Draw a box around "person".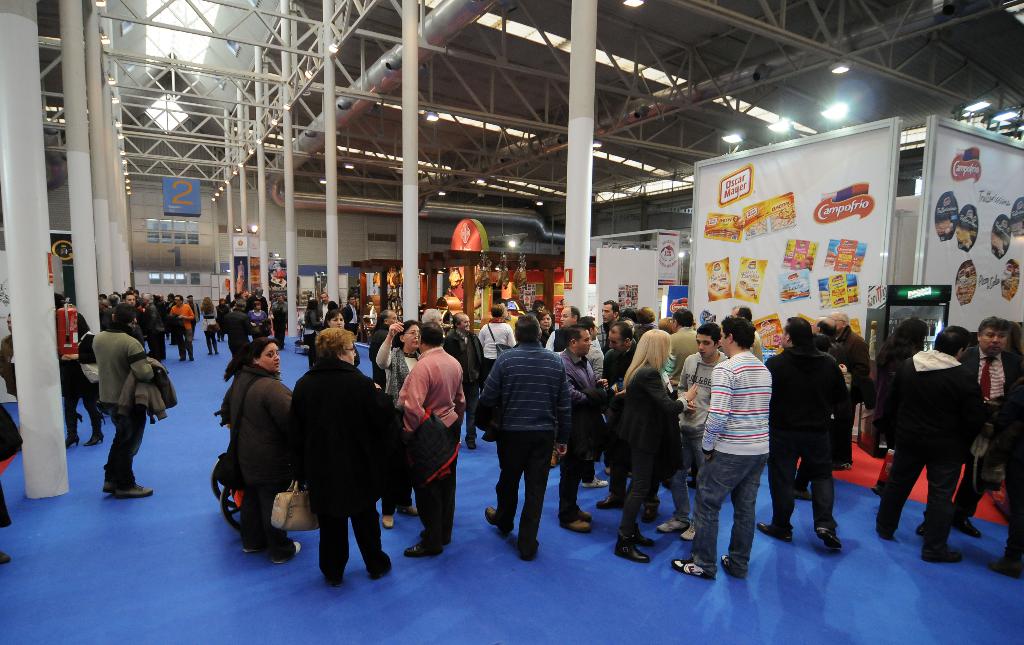
Rect(282, 327, 411, 584).
